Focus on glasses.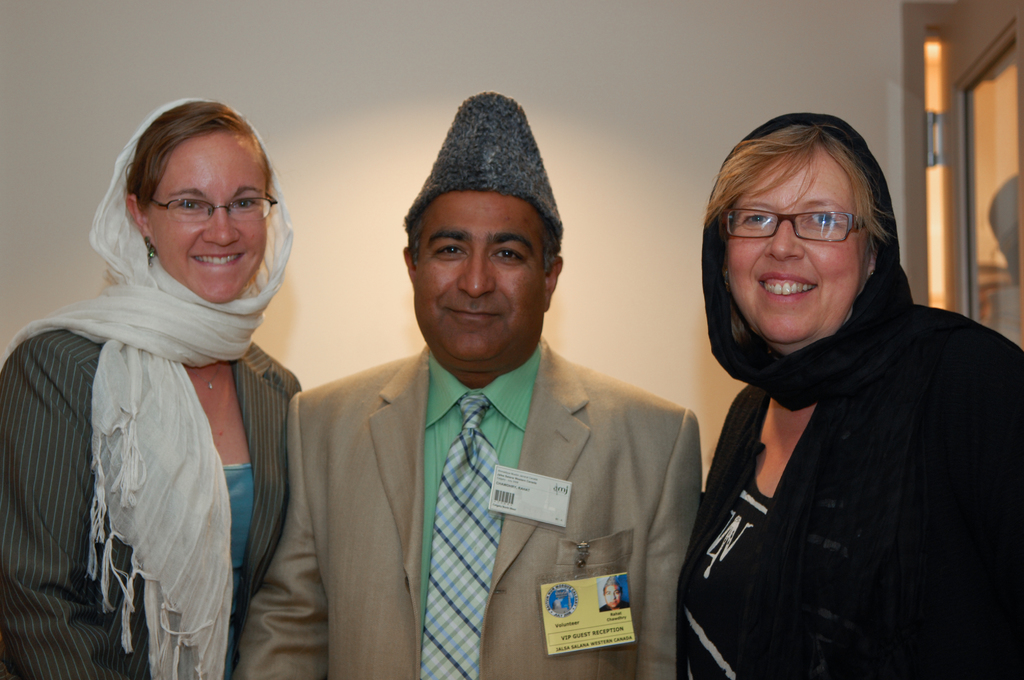
Focused at 717 208 892 244.
